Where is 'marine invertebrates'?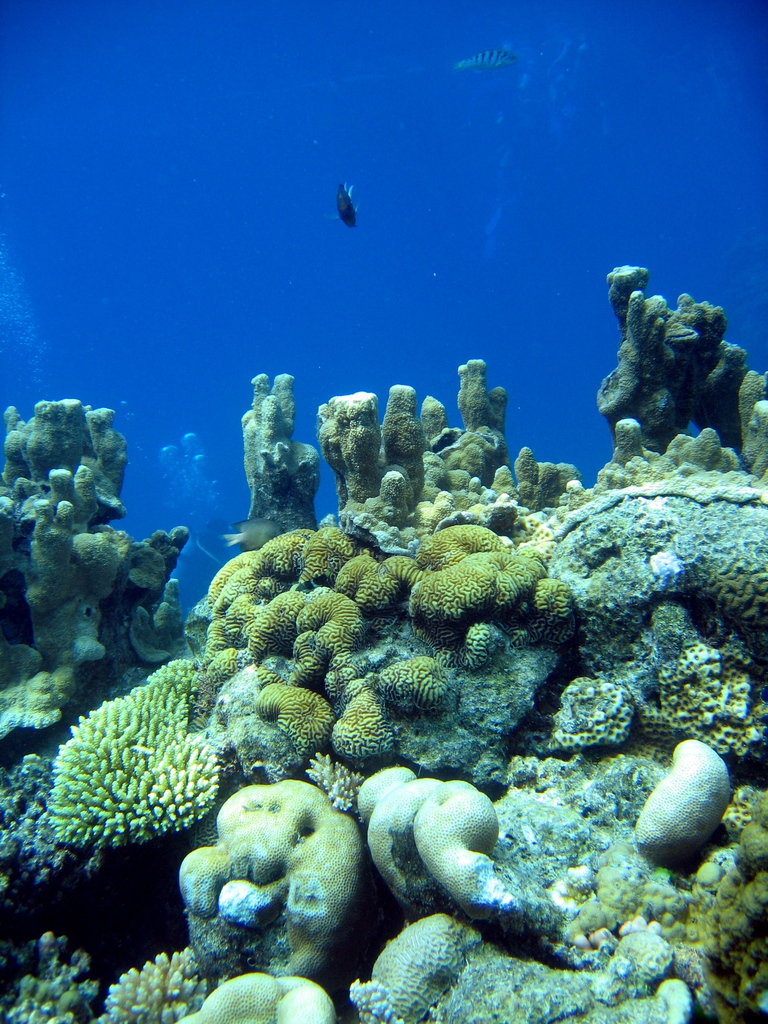
select_region(9, 373, 152, 648).
